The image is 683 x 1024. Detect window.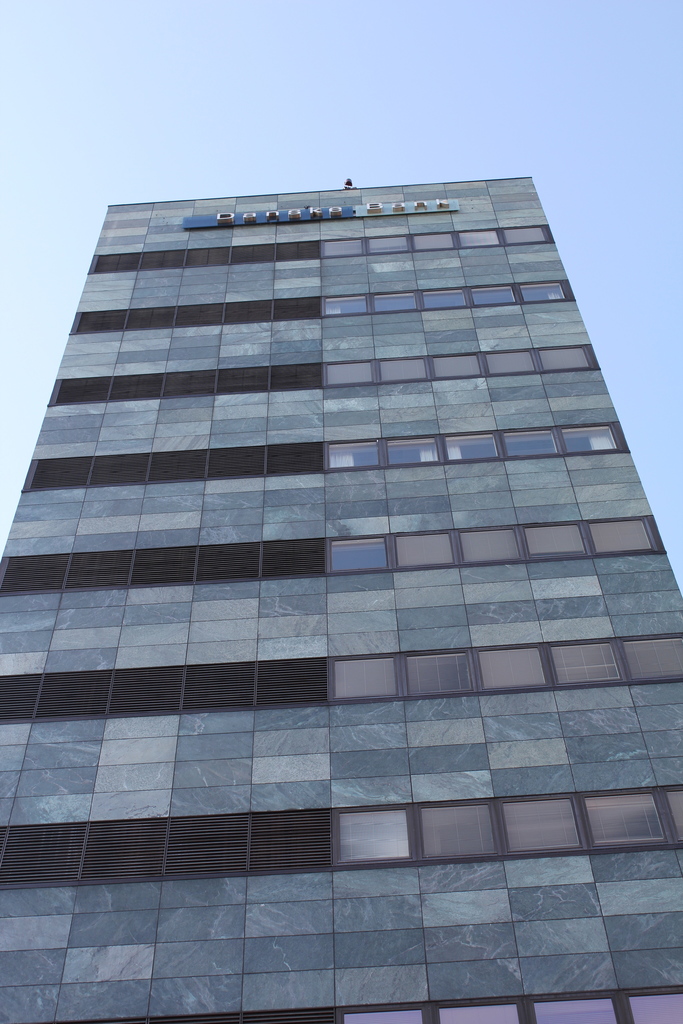
Detection: region(448, 430, 502, 460).
